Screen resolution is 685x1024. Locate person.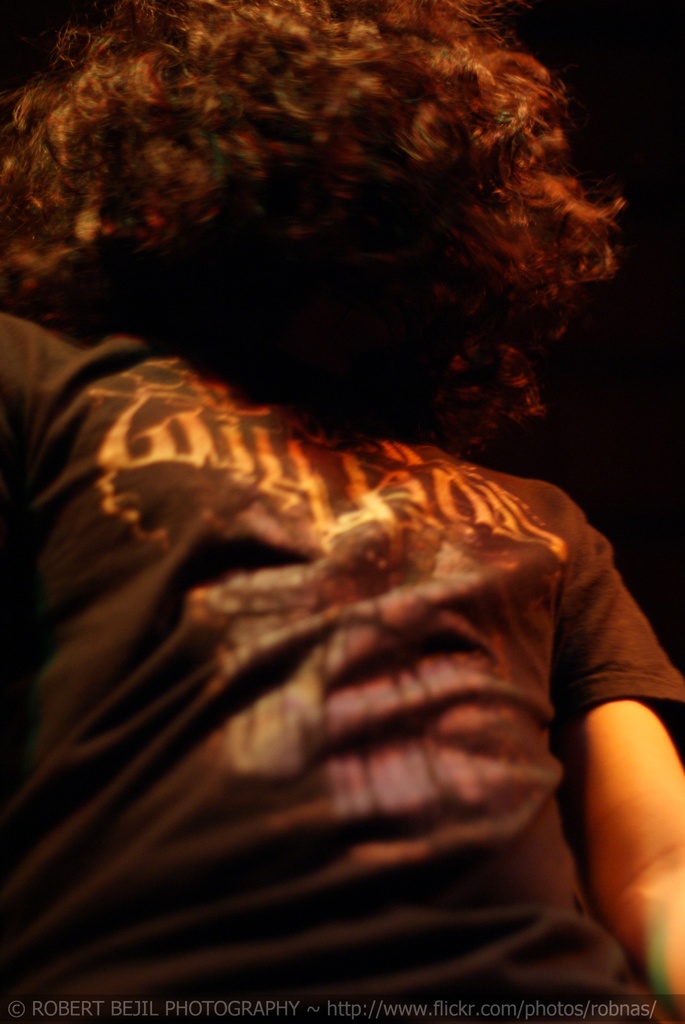
x1=0, y1=0, x2=684, y2=996.
